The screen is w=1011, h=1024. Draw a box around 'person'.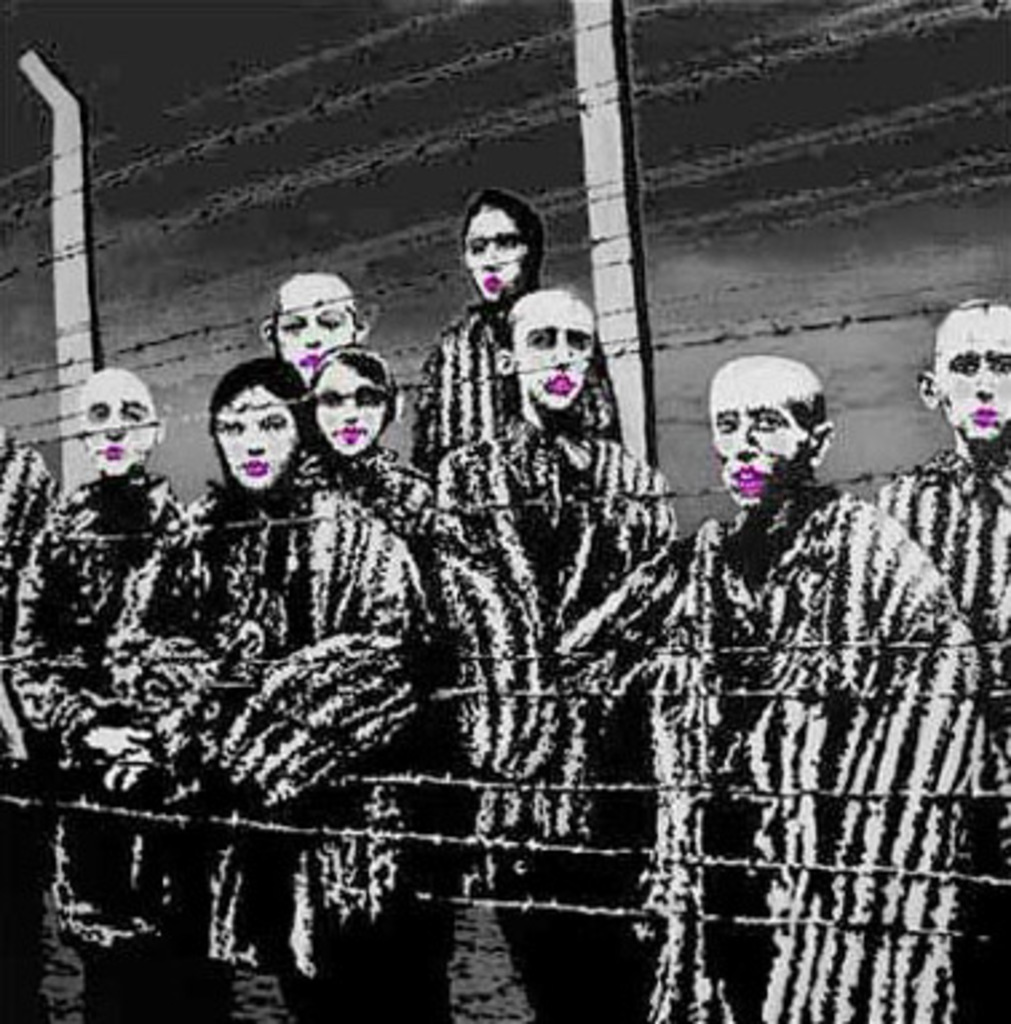
<bbox>431, 283, 677, 1021</bbox>.
